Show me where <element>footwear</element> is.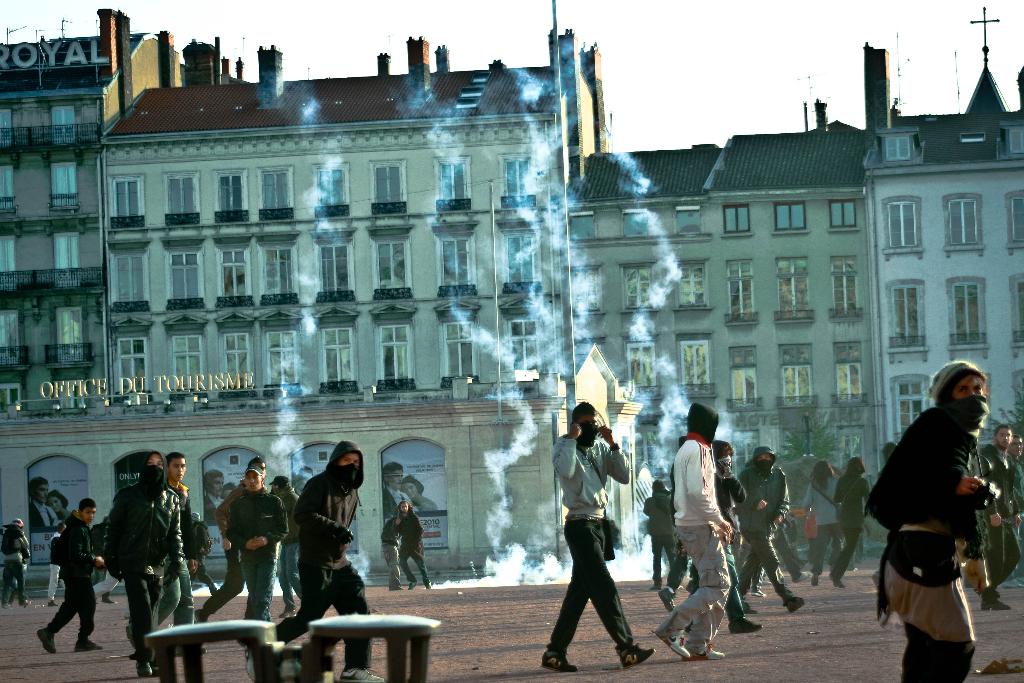
<element>footwear</element> is at left=134, top=659, right=160, bottom=677.
